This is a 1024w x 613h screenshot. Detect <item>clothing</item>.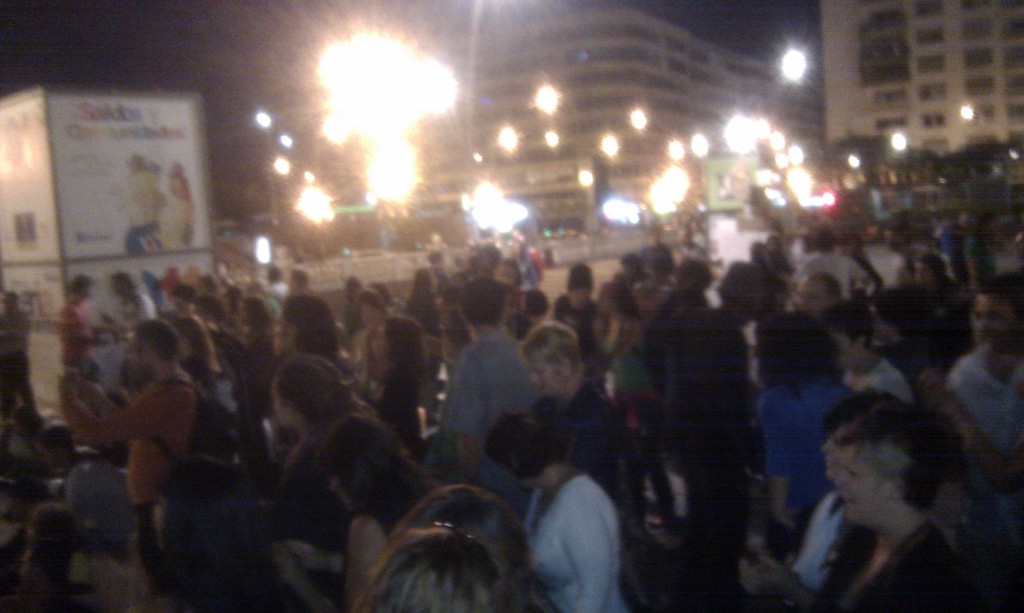
(797, 493, 840, 577).
